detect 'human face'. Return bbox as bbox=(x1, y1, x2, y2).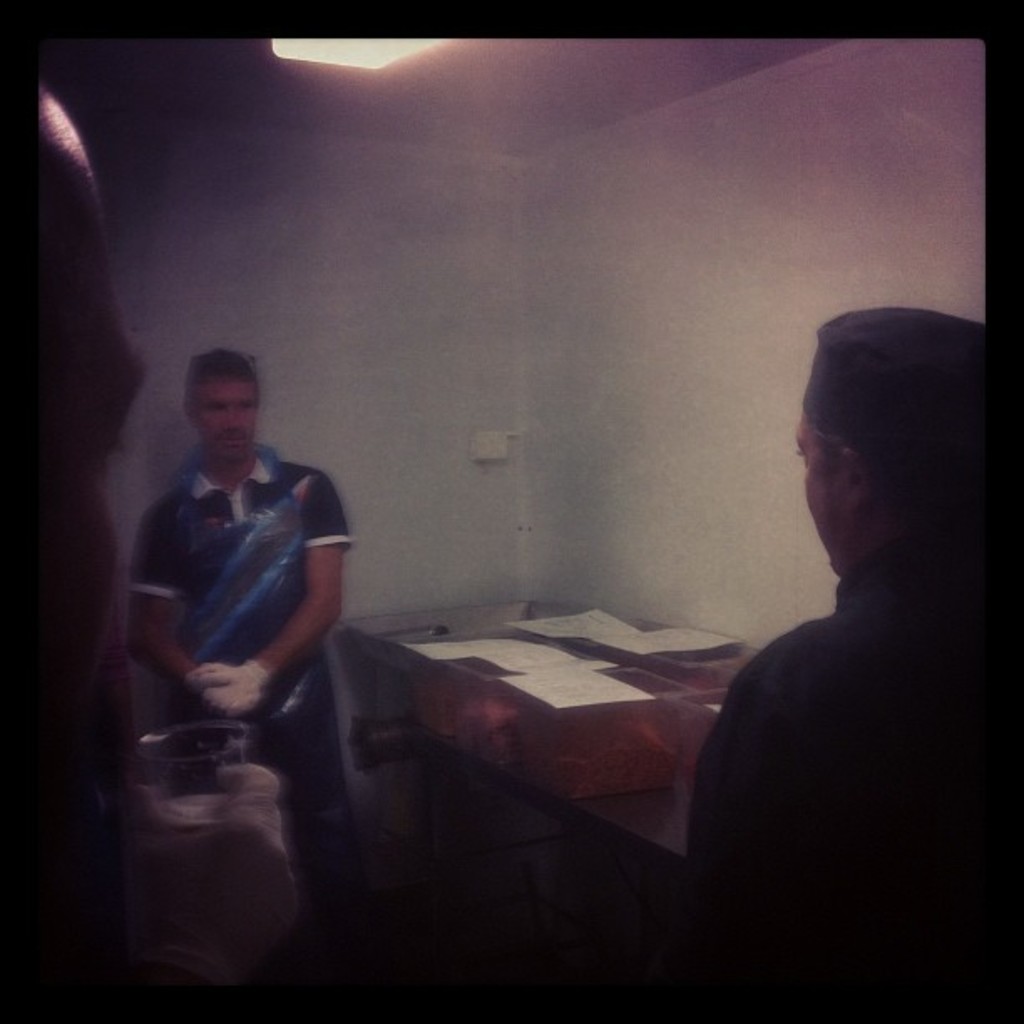
bbox=(795, 417, 835, 569).
